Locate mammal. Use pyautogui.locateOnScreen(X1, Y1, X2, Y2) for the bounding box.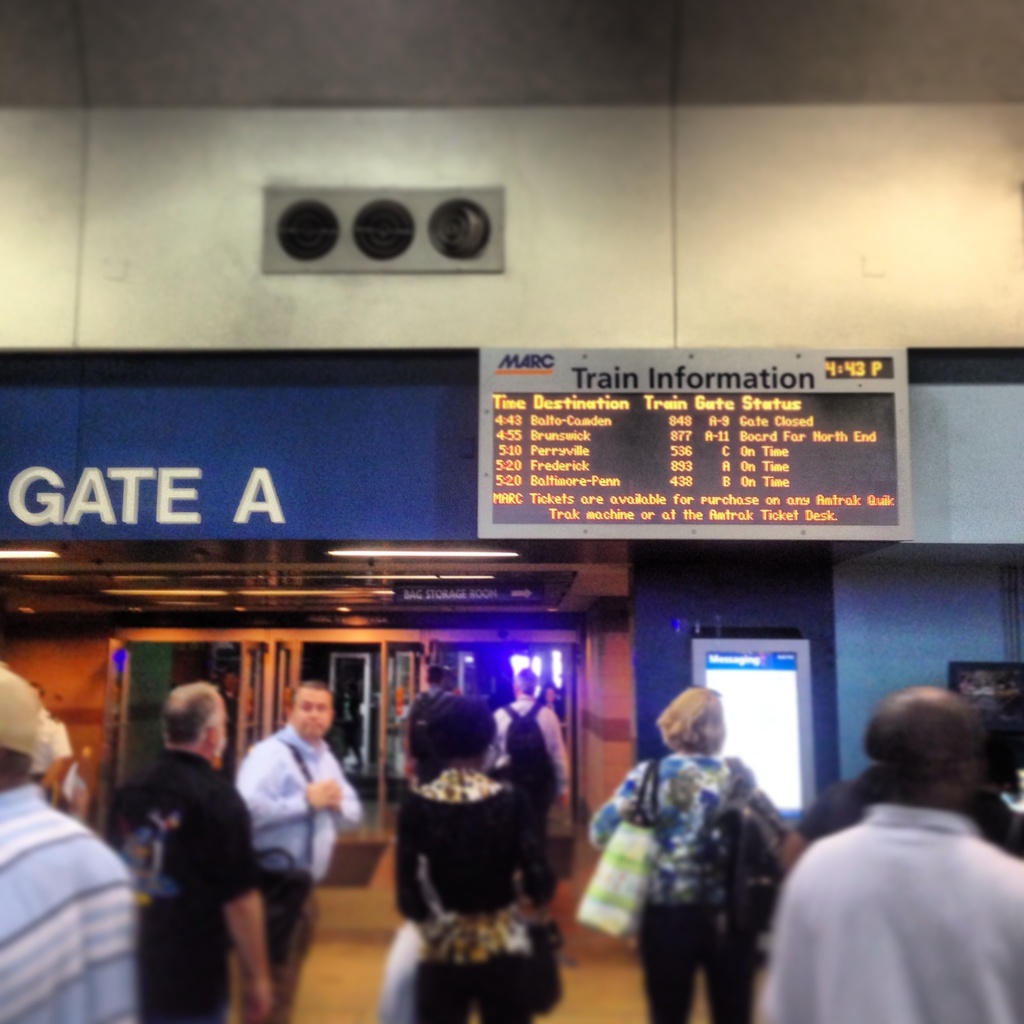
pyautogui.locateOnScreen(493, 668, 566, 870).
